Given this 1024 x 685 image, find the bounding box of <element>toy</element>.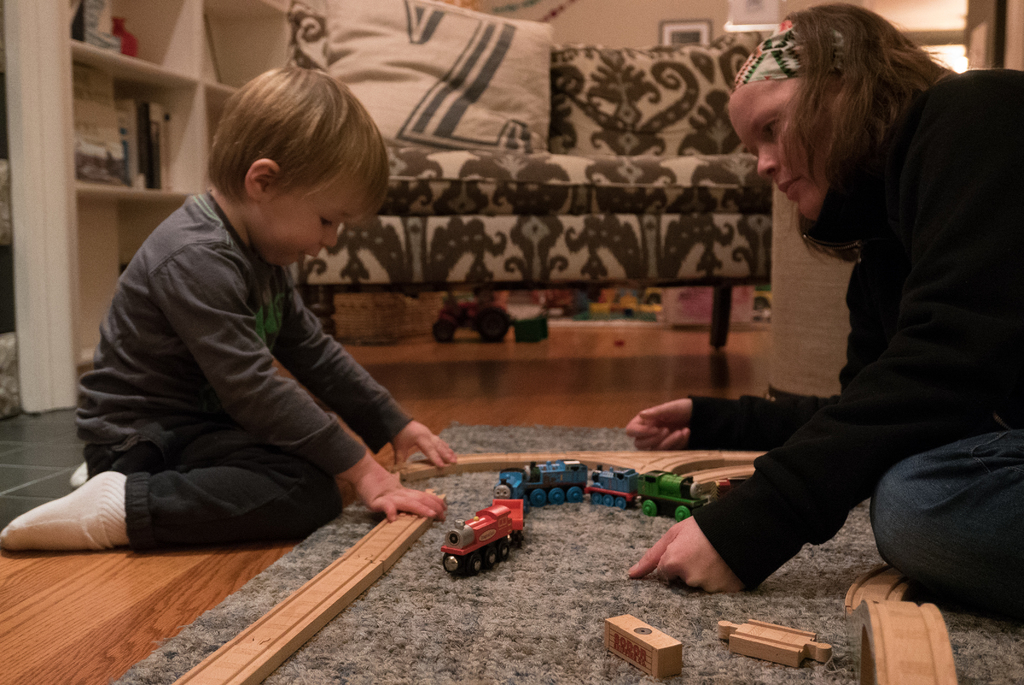
717 621 831 666.
